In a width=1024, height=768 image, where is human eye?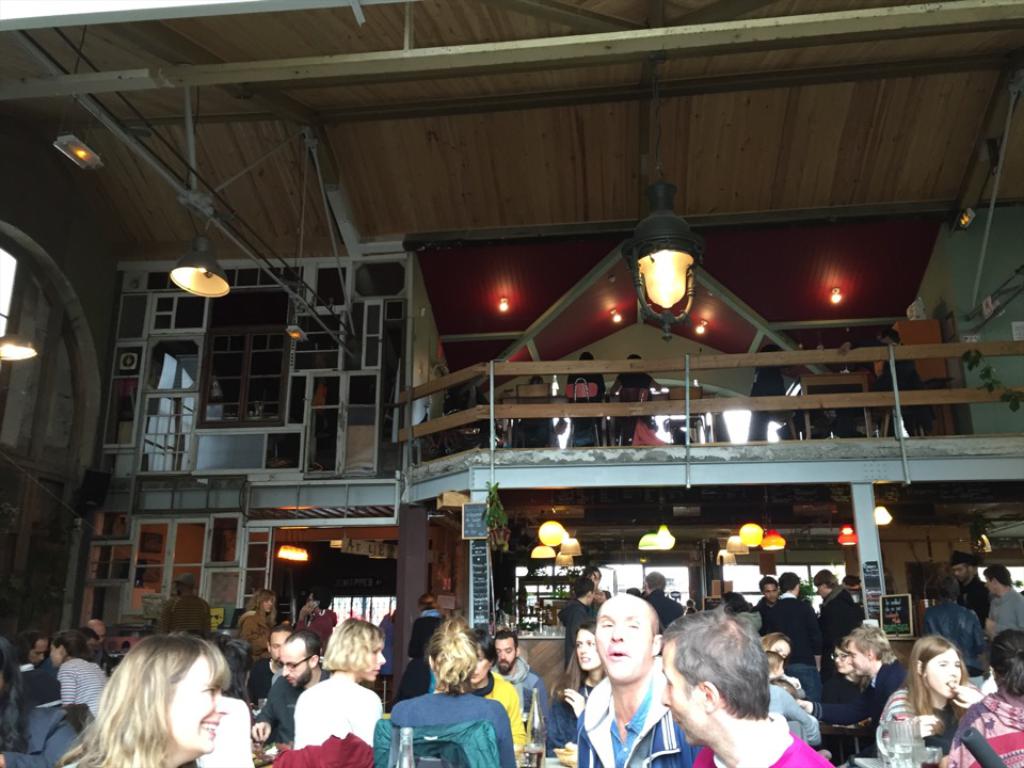
left=623, top=617, right=640, bottom=630.
